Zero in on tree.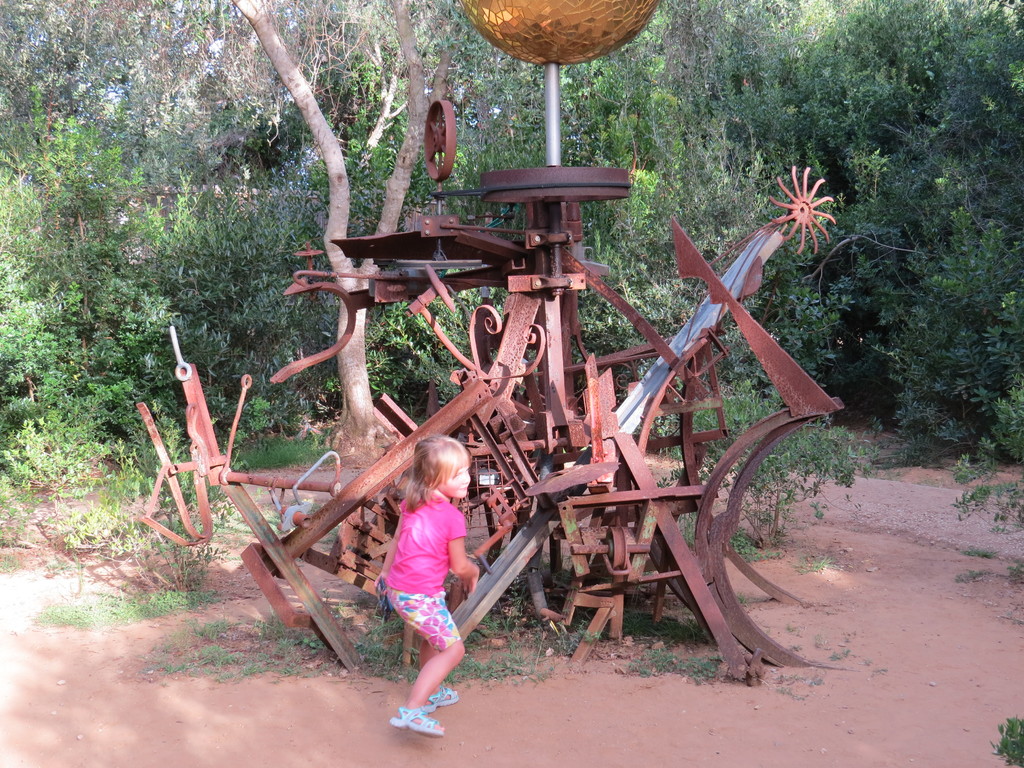
Zeroed in: 0,0,486,461.
